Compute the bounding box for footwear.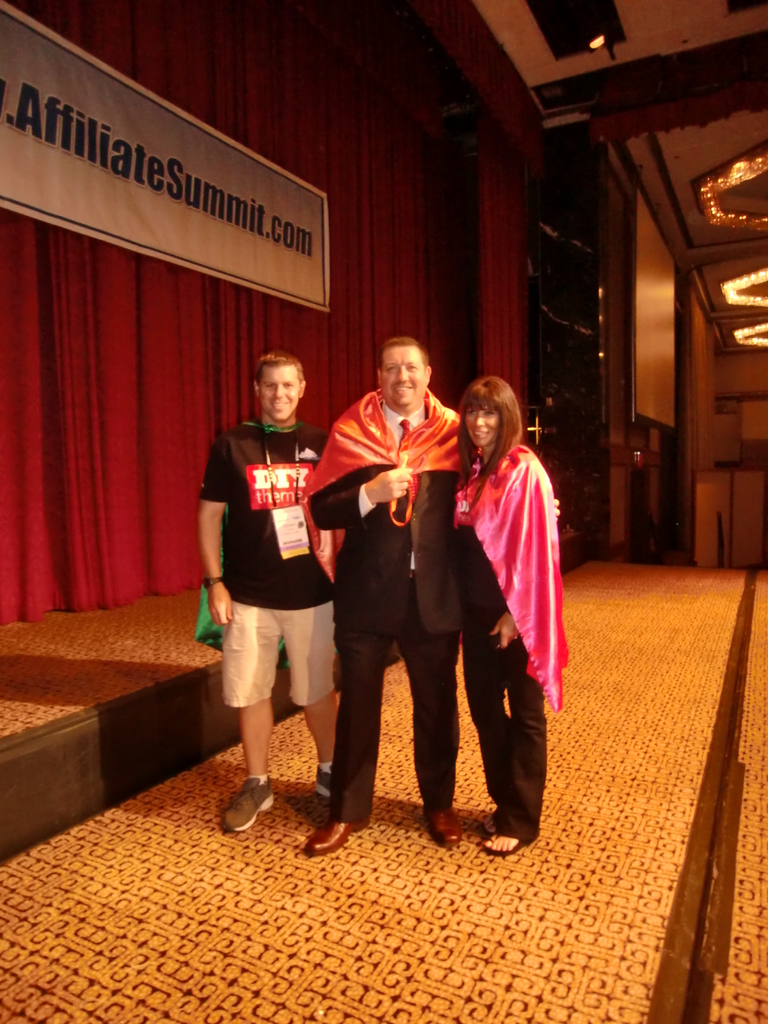
223 774 278 827.
